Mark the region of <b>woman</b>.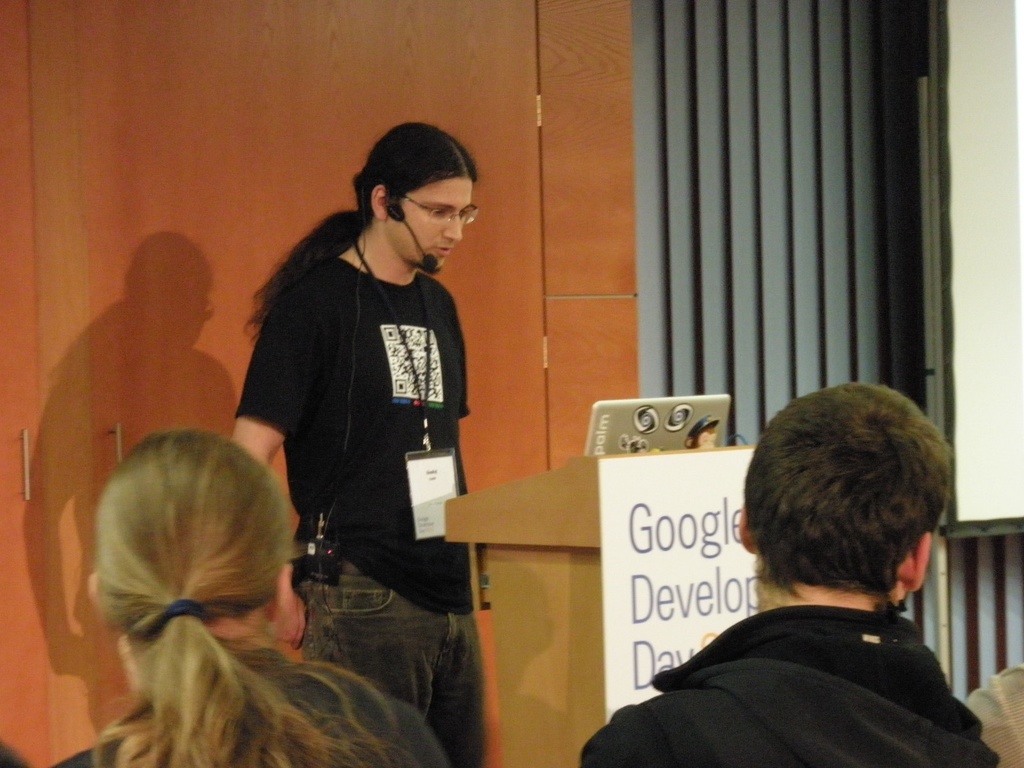
Region: <bbox>45, 430, 447, 767</bbox>.
